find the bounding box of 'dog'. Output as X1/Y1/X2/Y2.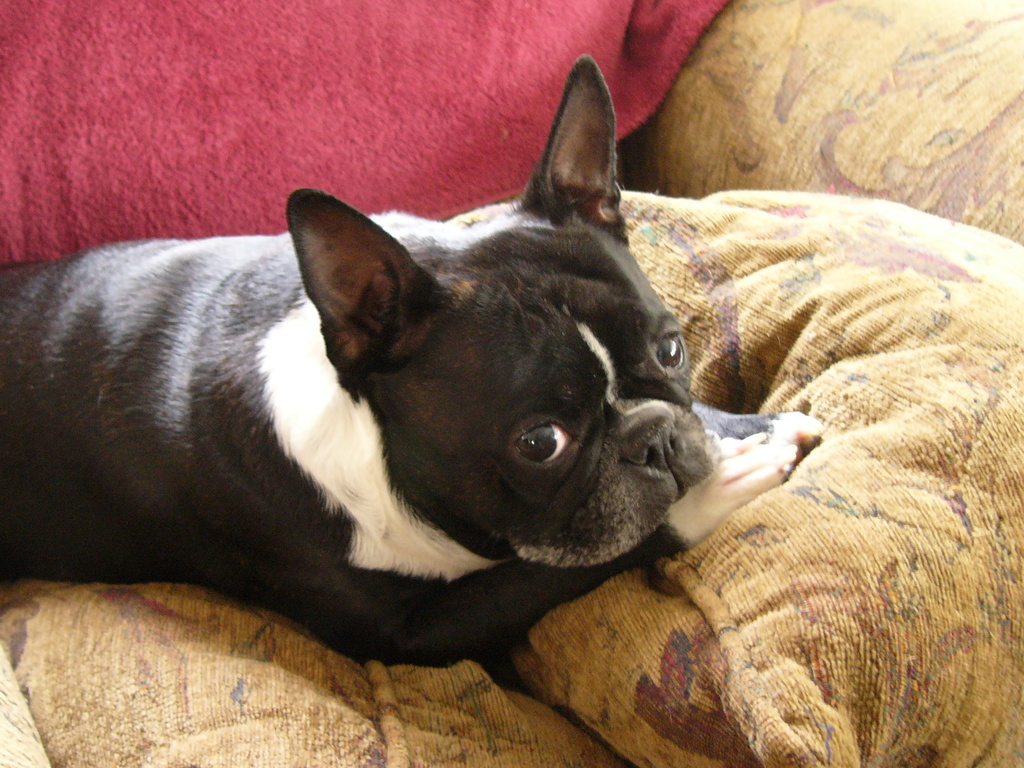
0/56/827/671.
